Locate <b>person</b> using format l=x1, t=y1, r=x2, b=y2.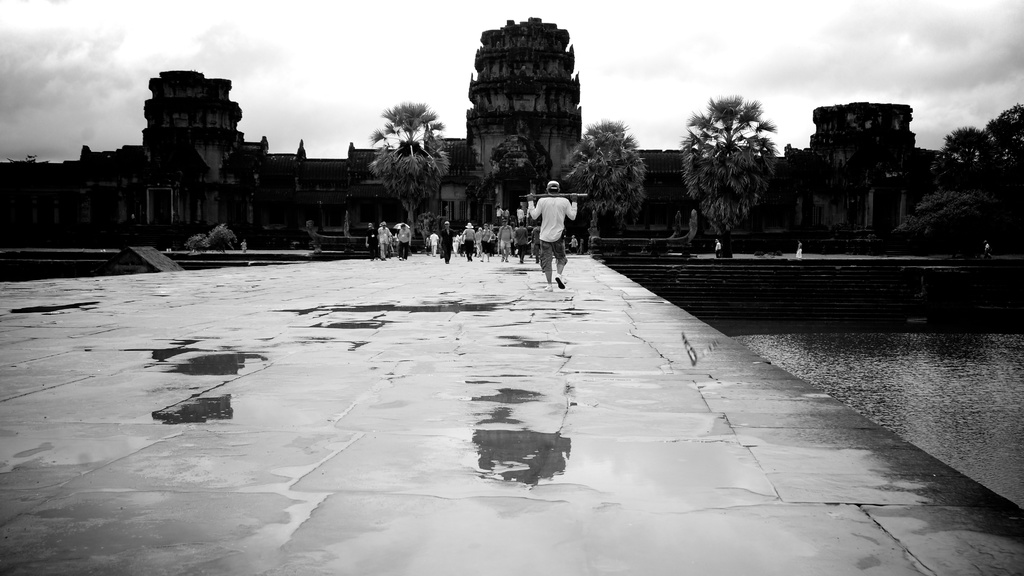
l=528, t=240, r=533, b=255.
